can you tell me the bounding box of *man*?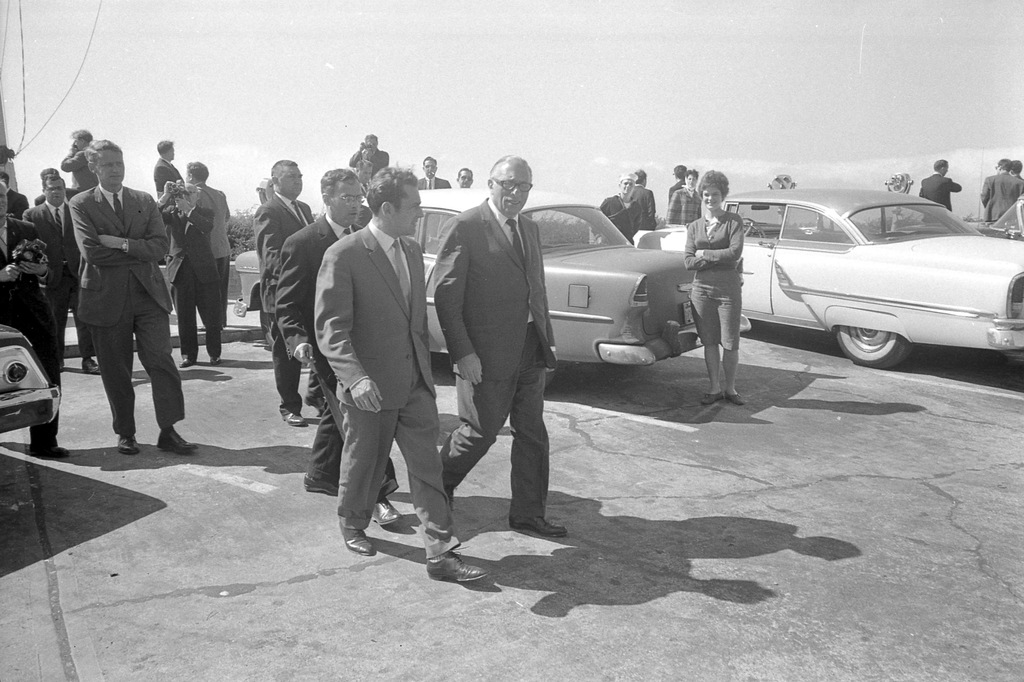
x1=60, y1=127, x2=99, y2=192.
